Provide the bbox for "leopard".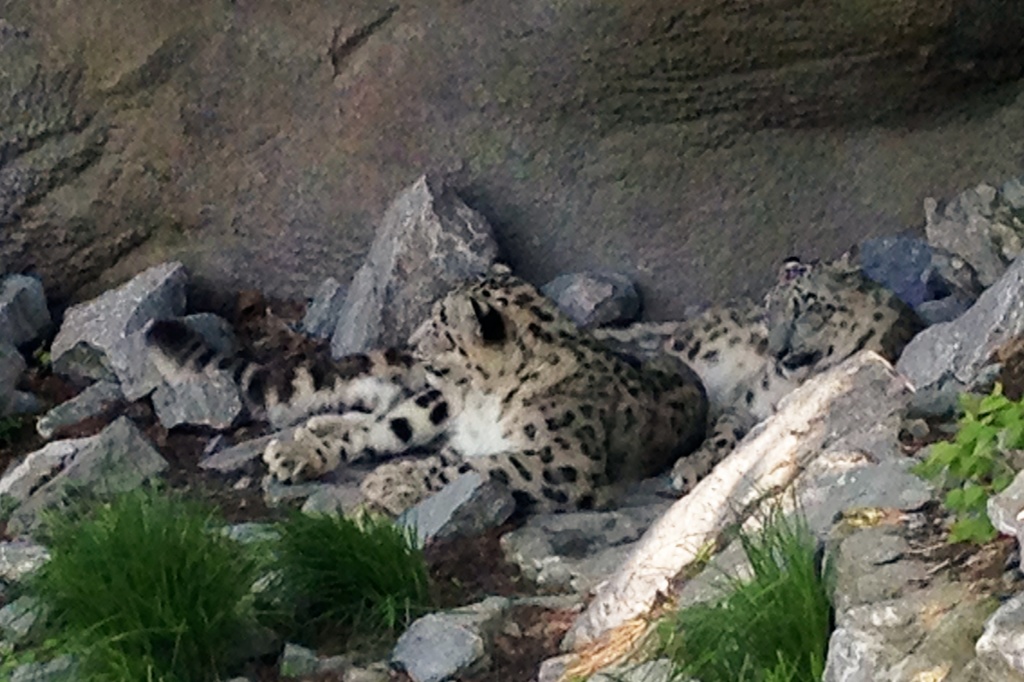
(644,250,927,502).
